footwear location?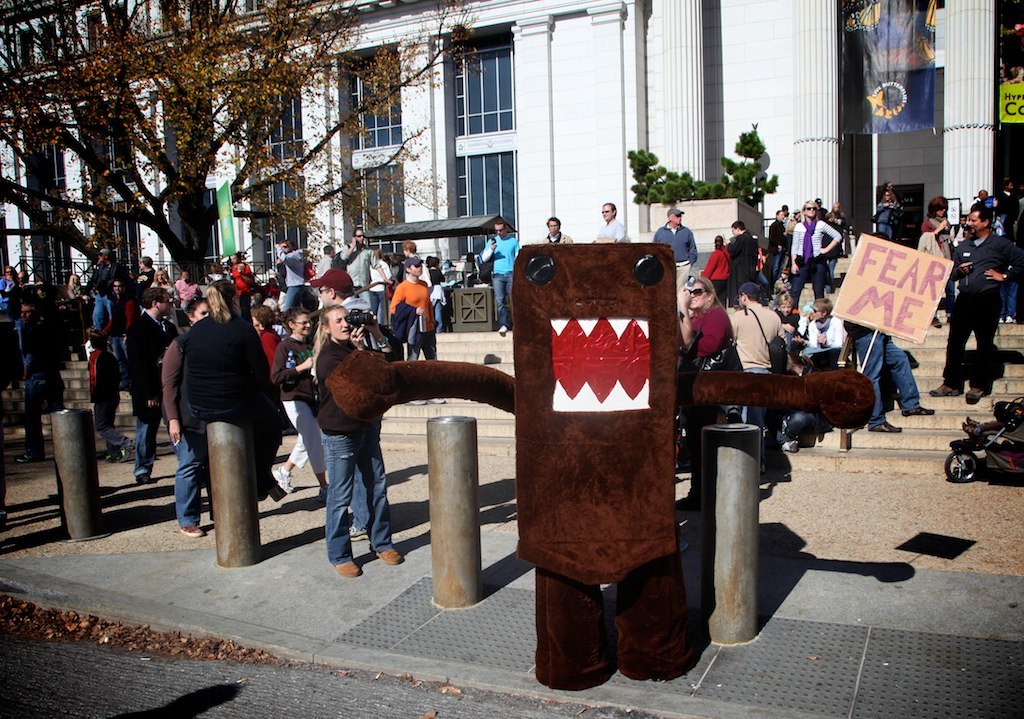
(121, 436, 133, 464)
